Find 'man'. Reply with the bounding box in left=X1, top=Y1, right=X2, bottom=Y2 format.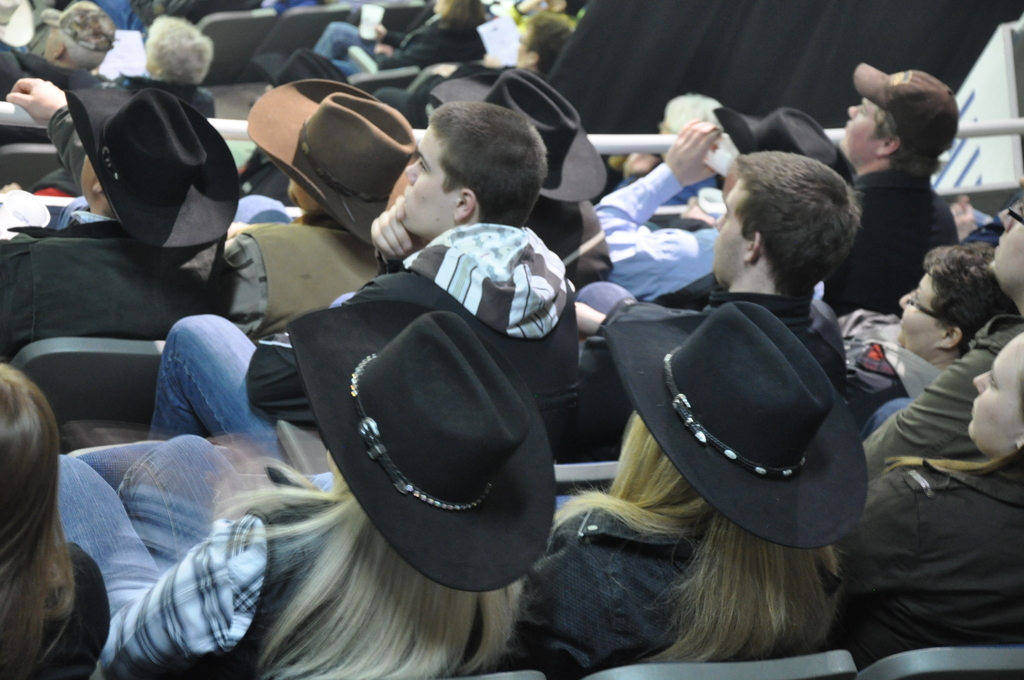
left=565, top=145, right=858, bottom=458.
